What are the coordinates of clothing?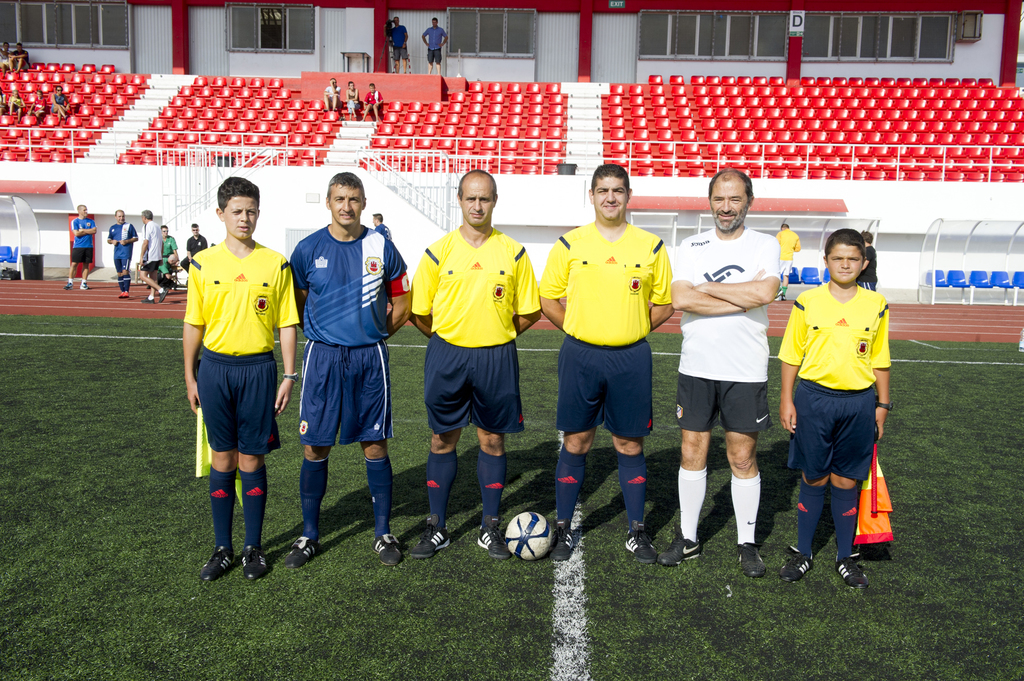
[159, 233, 177, 259].
